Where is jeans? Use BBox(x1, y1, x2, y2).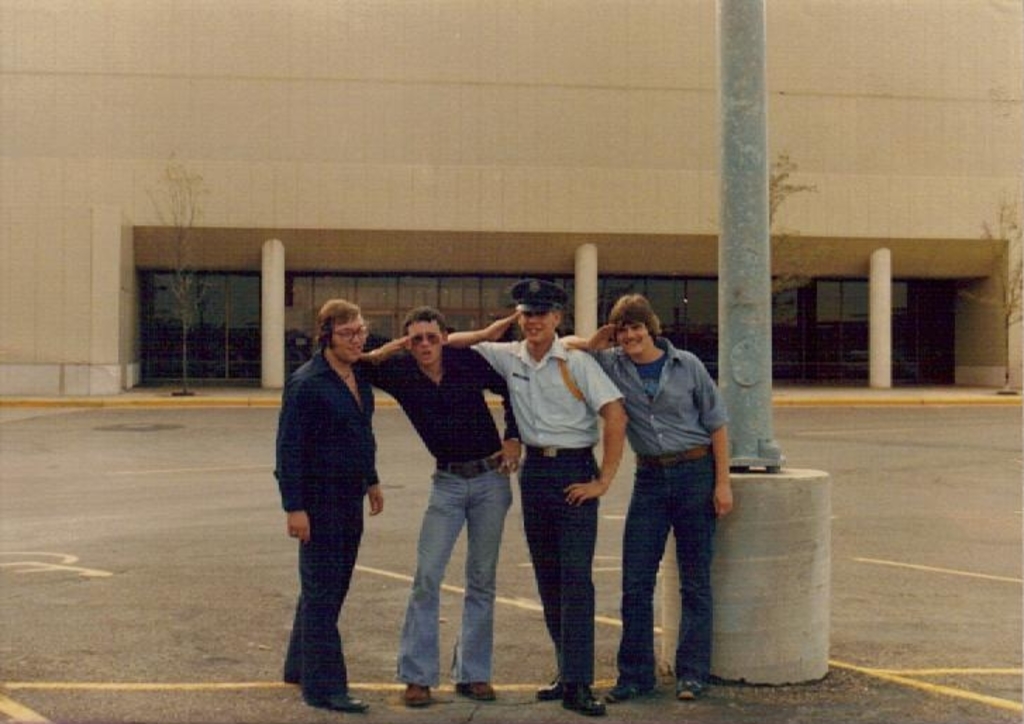
BBox(517, 451, 596, 685).
